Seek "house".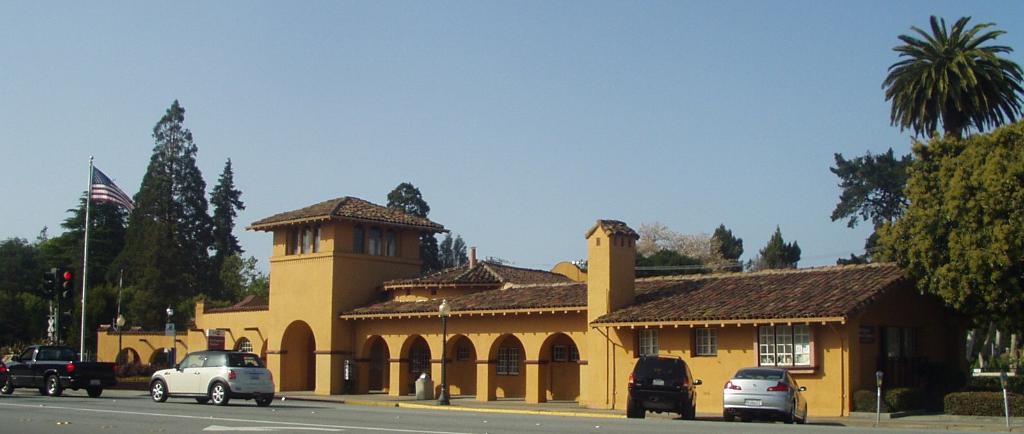
crop(97, 193, 964, 398).
